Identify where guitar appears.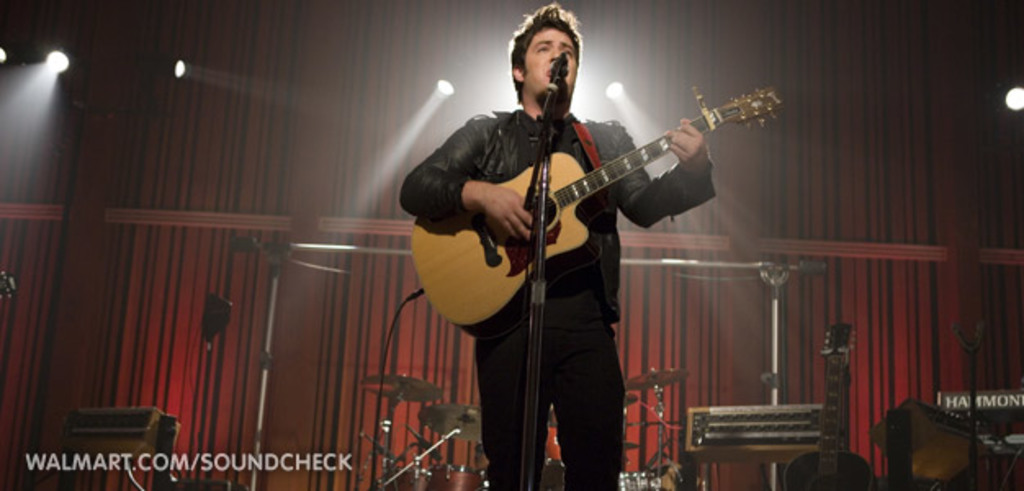
Appears at select_region(399, 77, 780, 336).
